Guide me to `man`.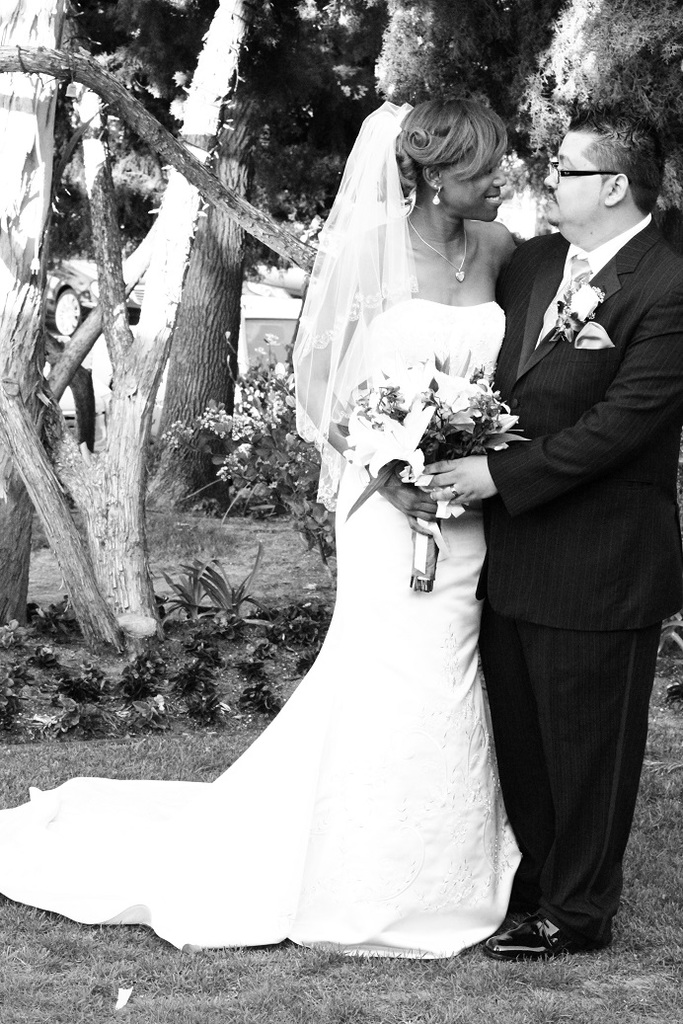
Guidance: [x1=491, y1=98, x2=682, y2=954].
